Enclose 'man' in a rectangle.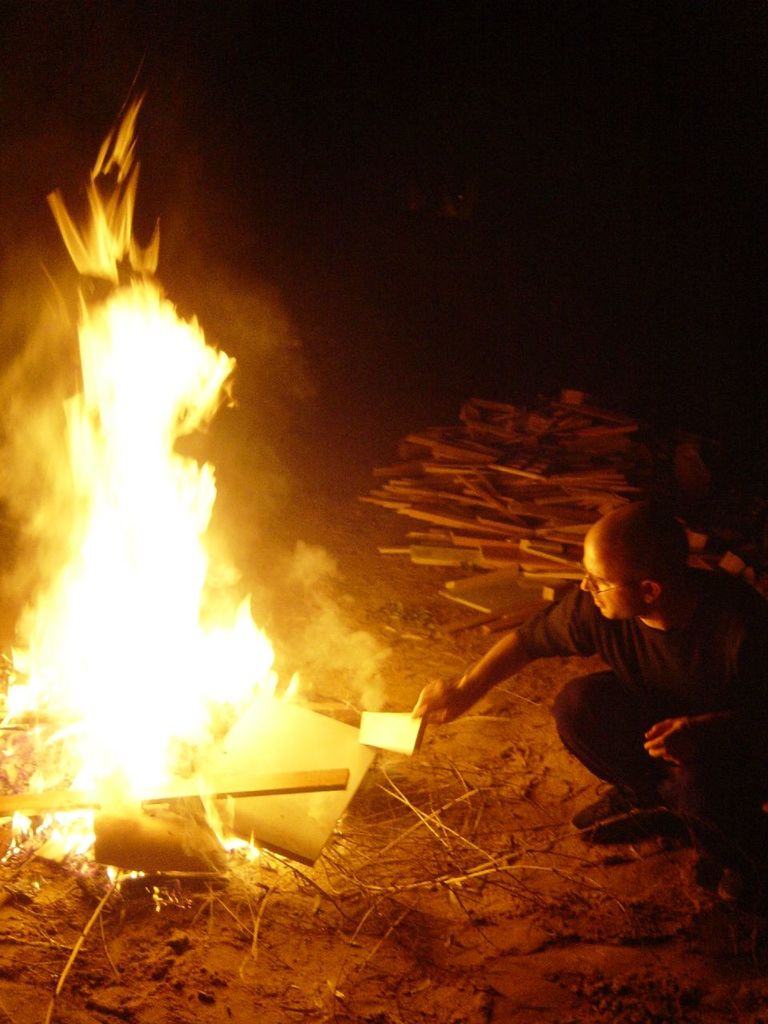
pyautogui.locateOnScreen(401, 513, 765, 852).
